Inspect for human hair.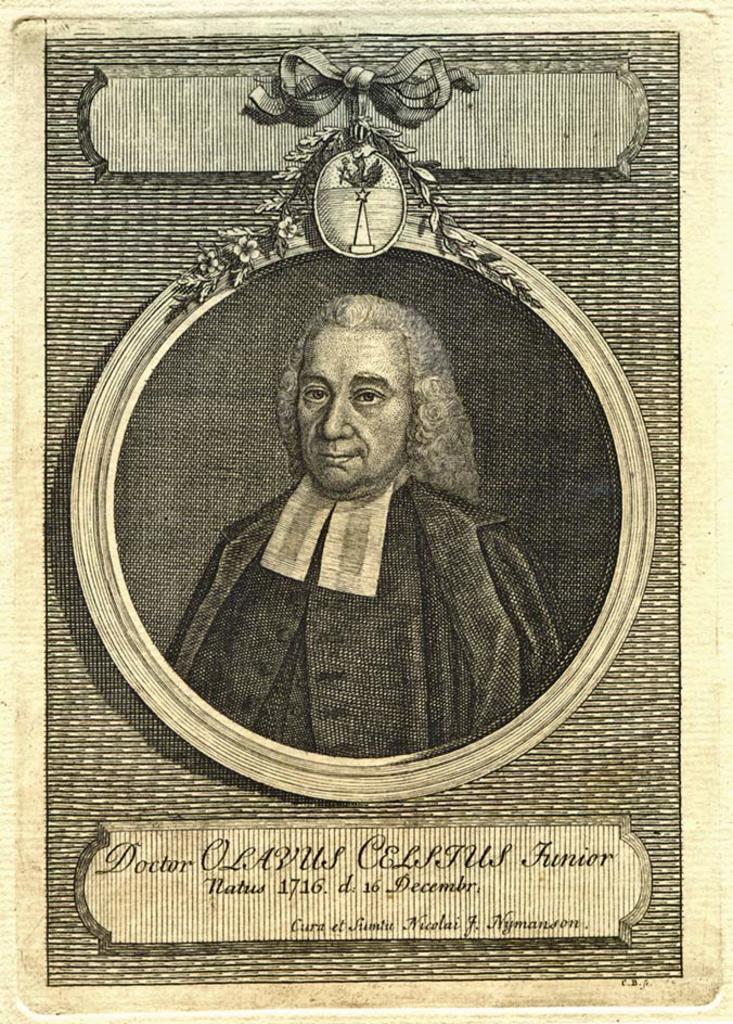
Inspection: rect(270, 284, 488, 505).
